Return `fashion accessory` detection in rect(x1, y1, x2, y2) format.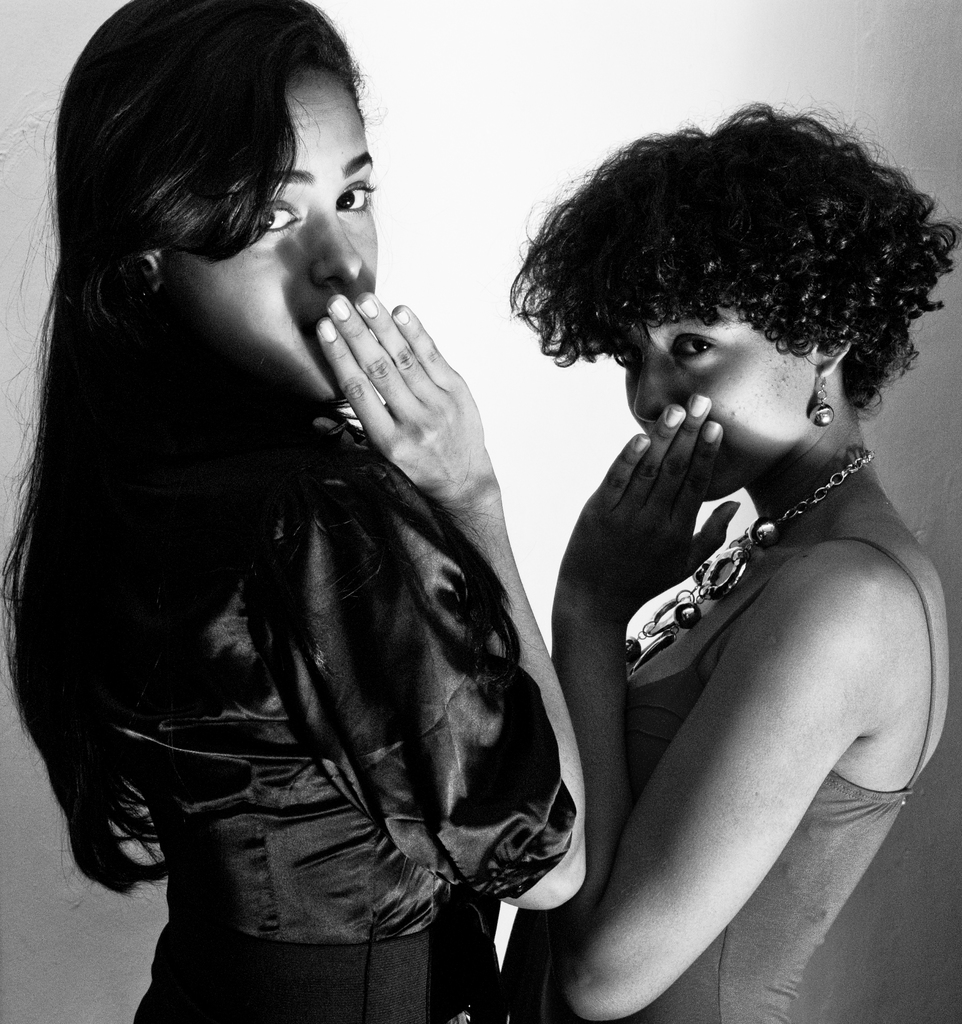
rect(637, 438, 876, 671).
